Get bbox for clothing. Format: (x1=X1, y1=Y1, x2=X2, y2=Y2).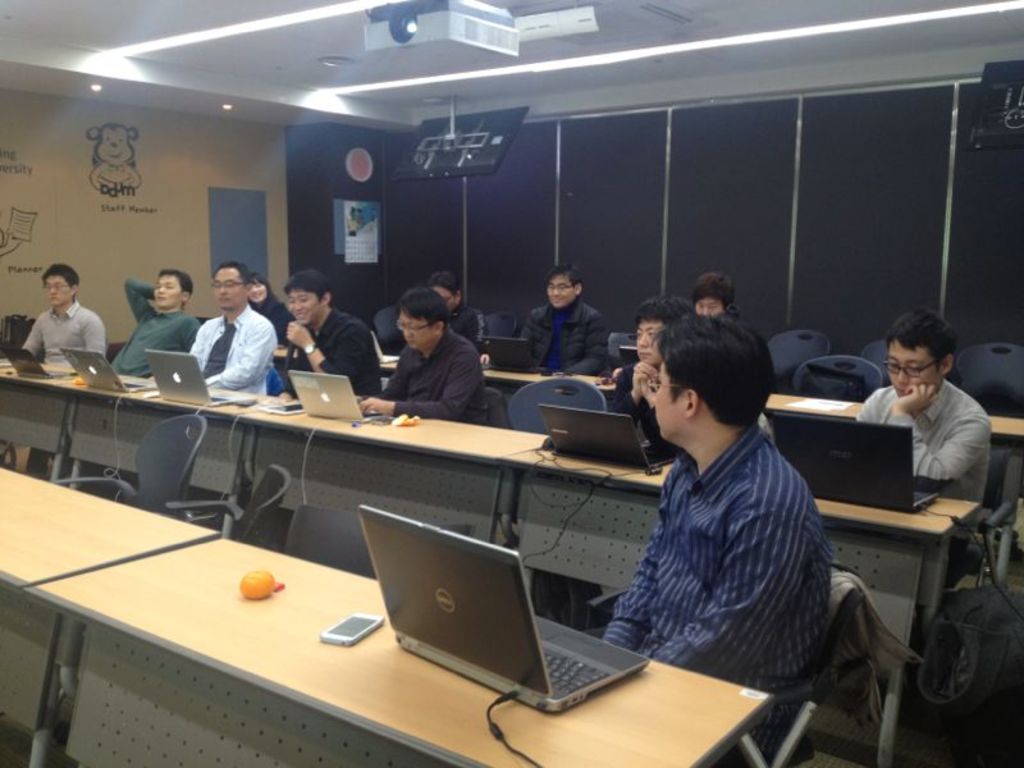
(x1=452, y1=300, x2=489, y2=349).
